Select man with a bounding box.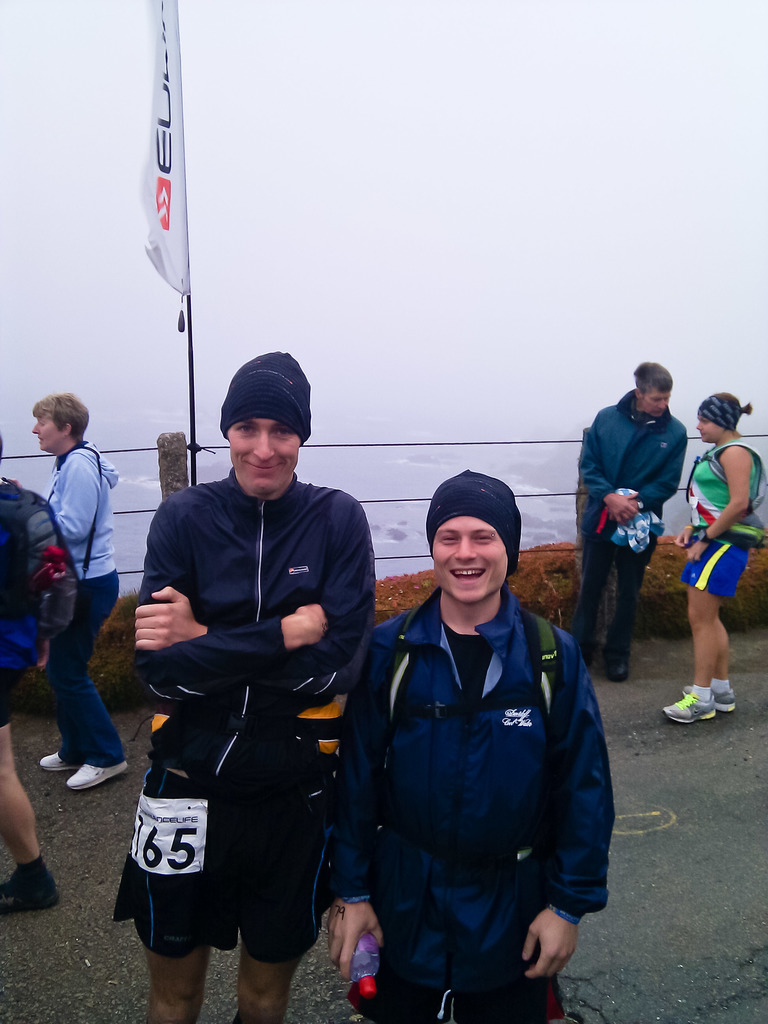
rect(579, 364, 688, 686).
